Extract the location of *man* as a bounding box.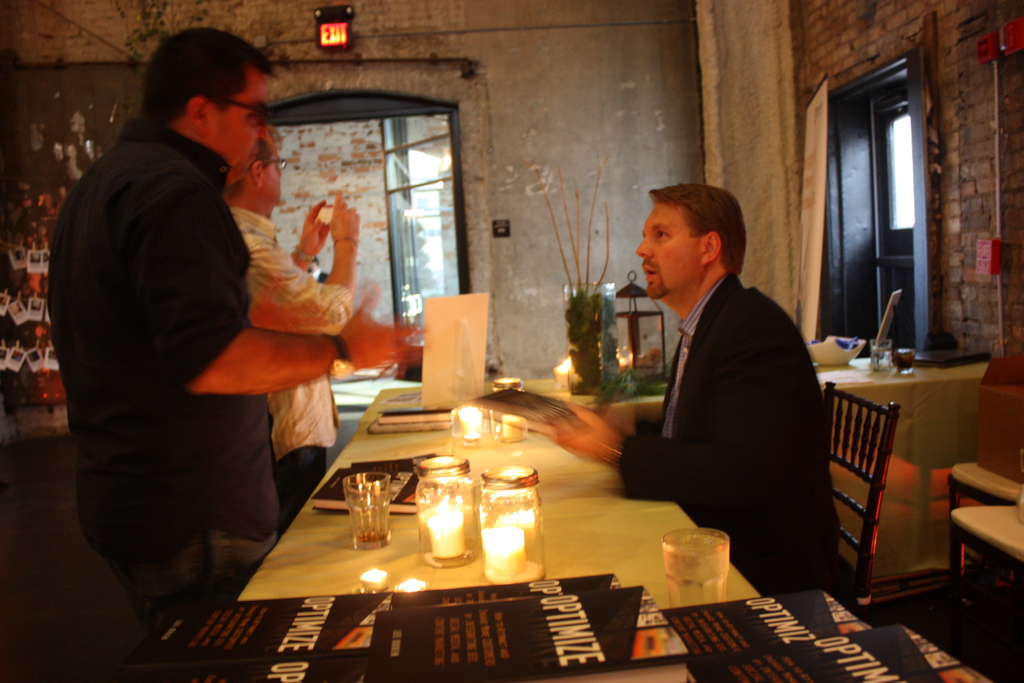
551 184 849 608.
